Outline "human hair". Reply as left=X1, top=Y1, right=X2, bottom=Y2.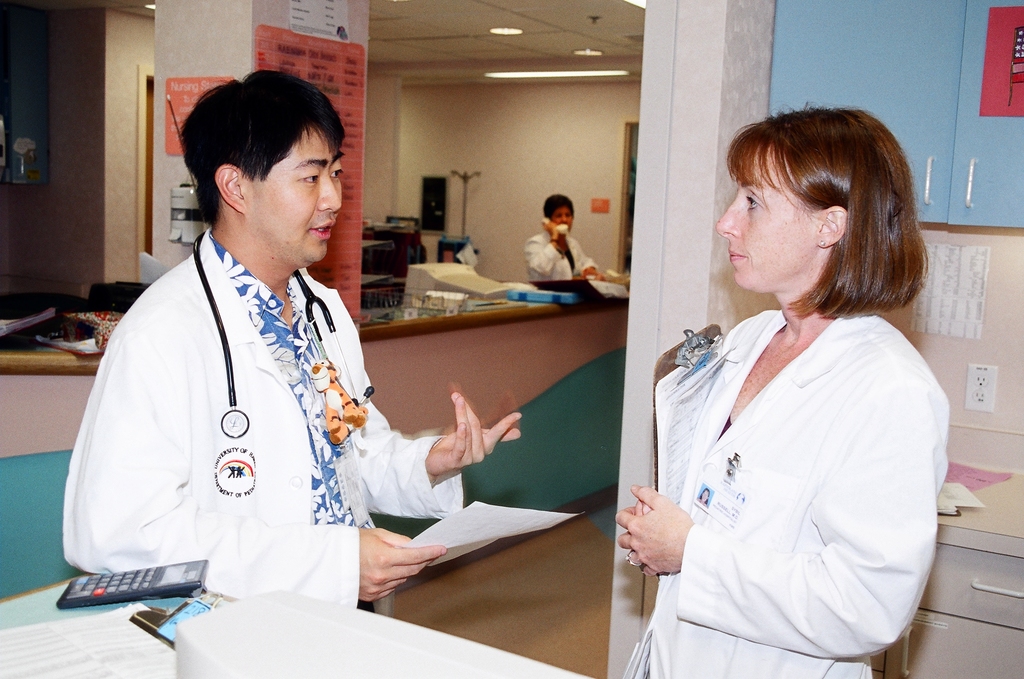
left=726, top=106, right=923, bottom=303.
